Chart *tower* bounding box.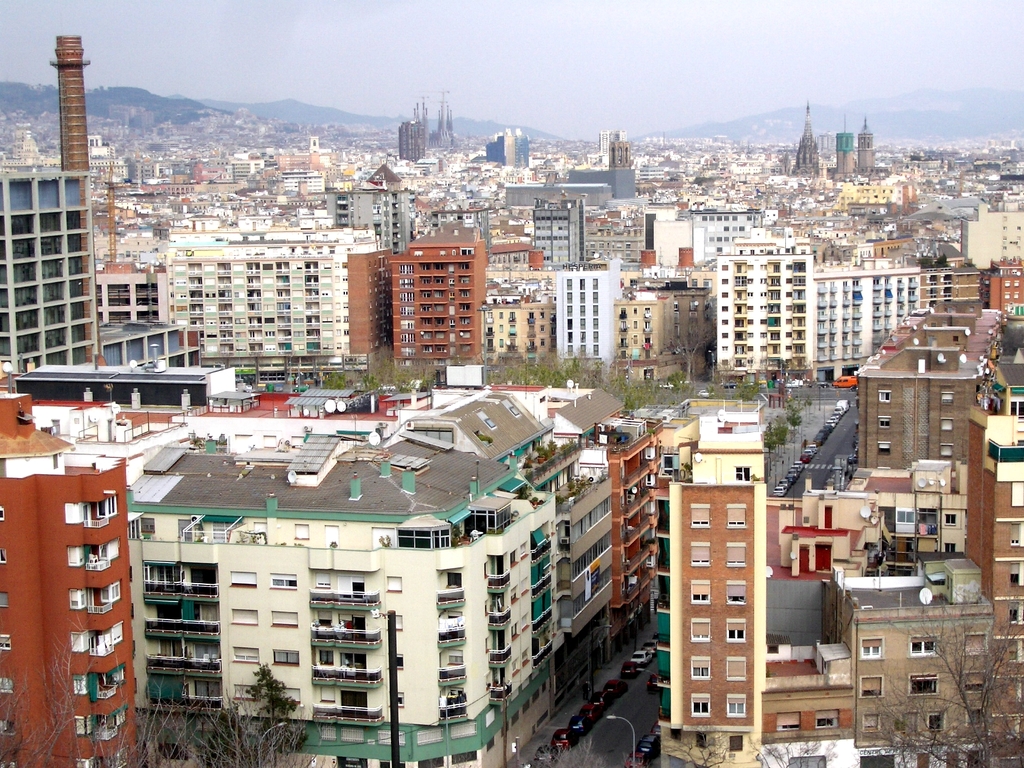
Charted: (left=794, top=102, right=817, bottom=176).
